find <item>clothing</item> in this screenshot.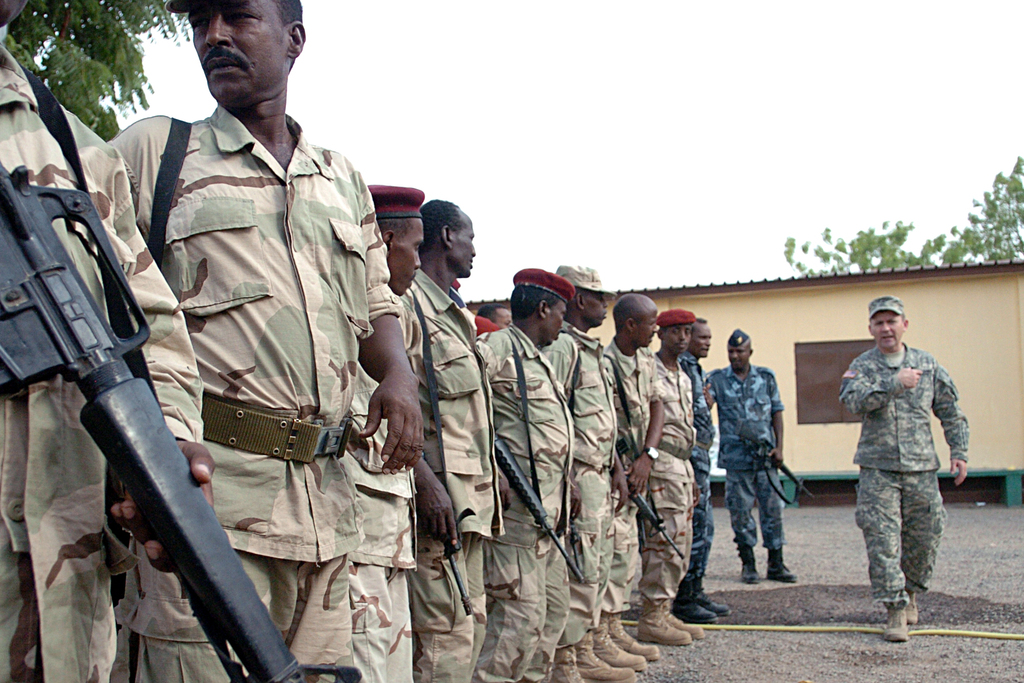
The bounding box for <item>clothing</item> is <region>110, 103, 399, 682</region>.
